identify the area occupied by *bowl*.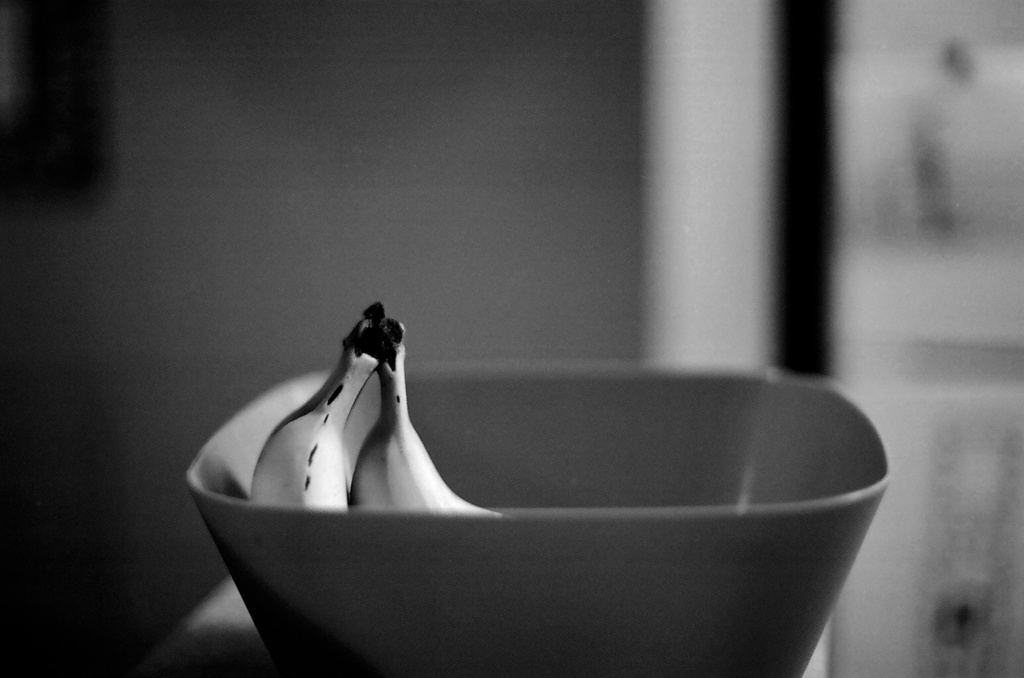
Area: locate(183, 353, 892, 677).
